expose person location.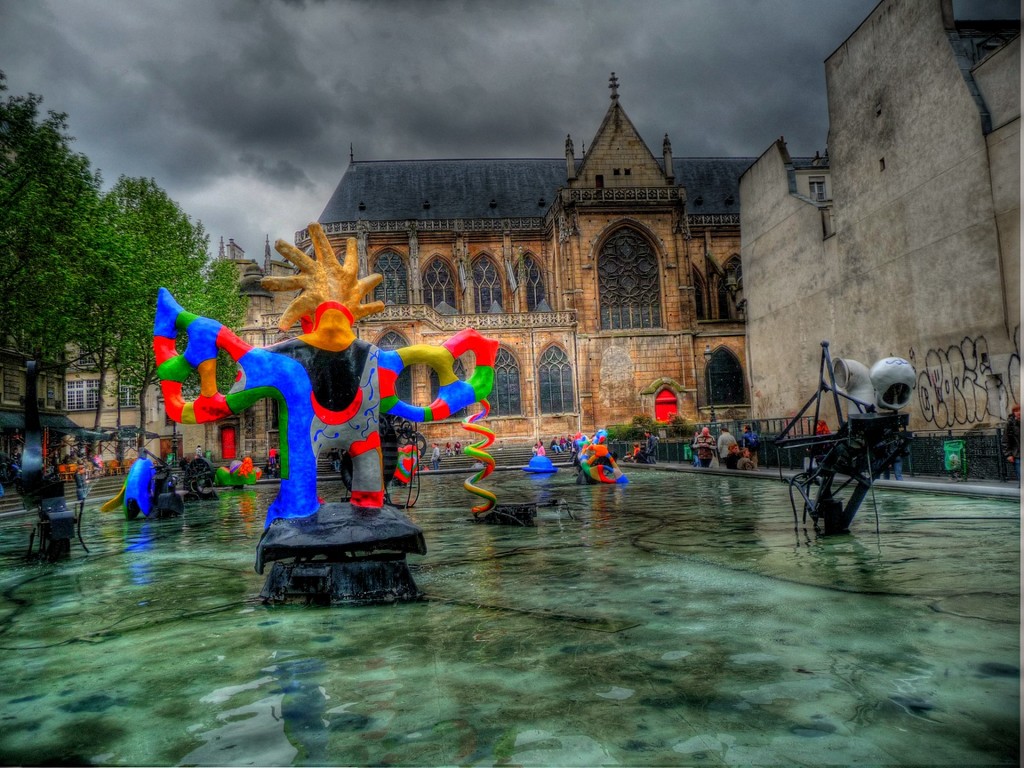
Exposed at box=[632, 443, 641, 459].
